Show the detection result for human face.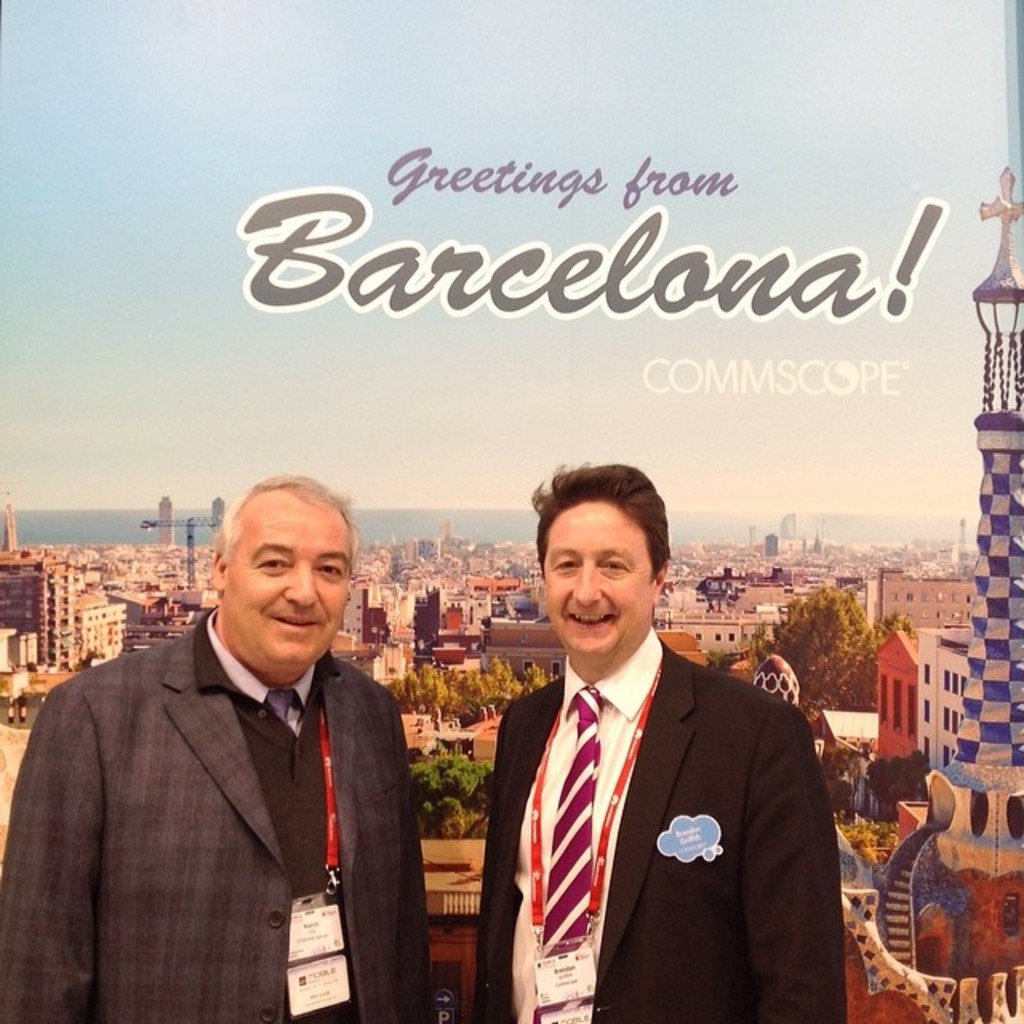
<region>544, 502, 651, 658</region>.
